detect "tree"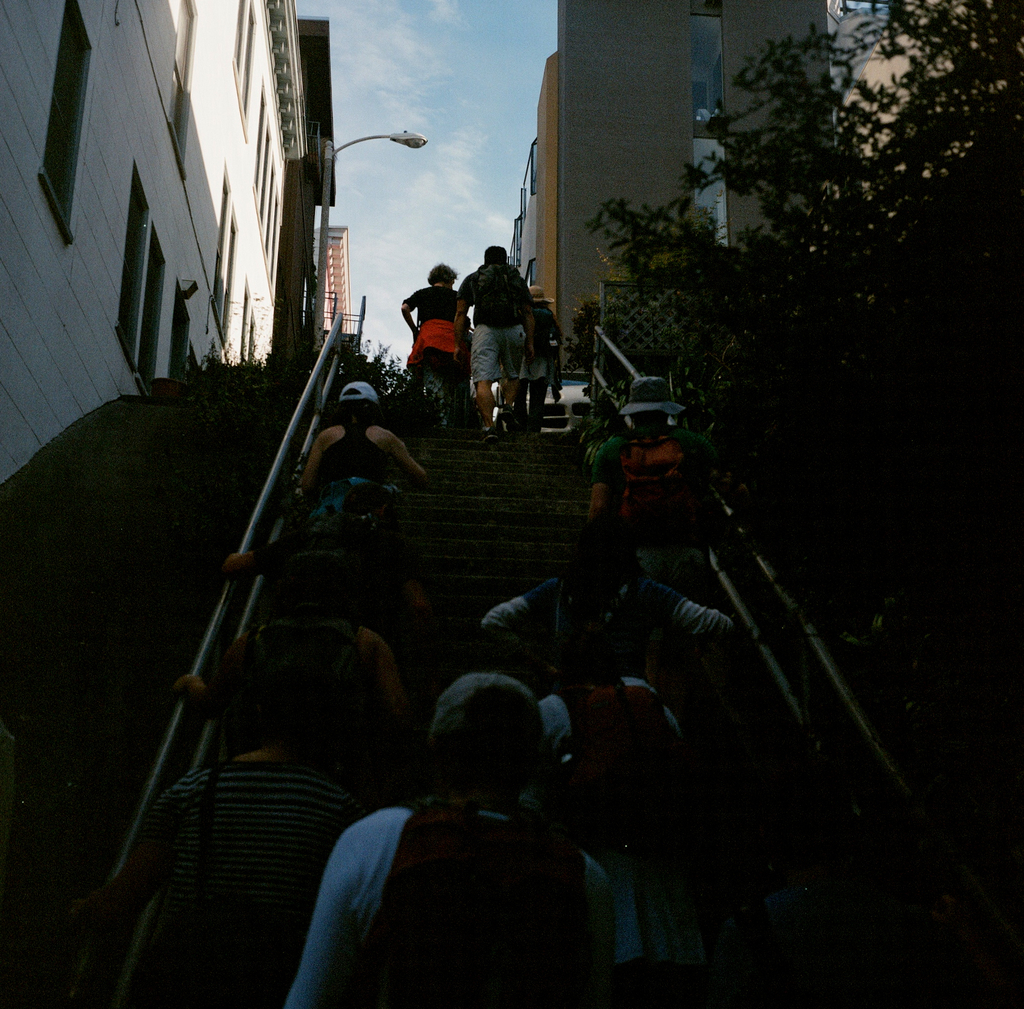
locate(588, 0, 1023, 652)
